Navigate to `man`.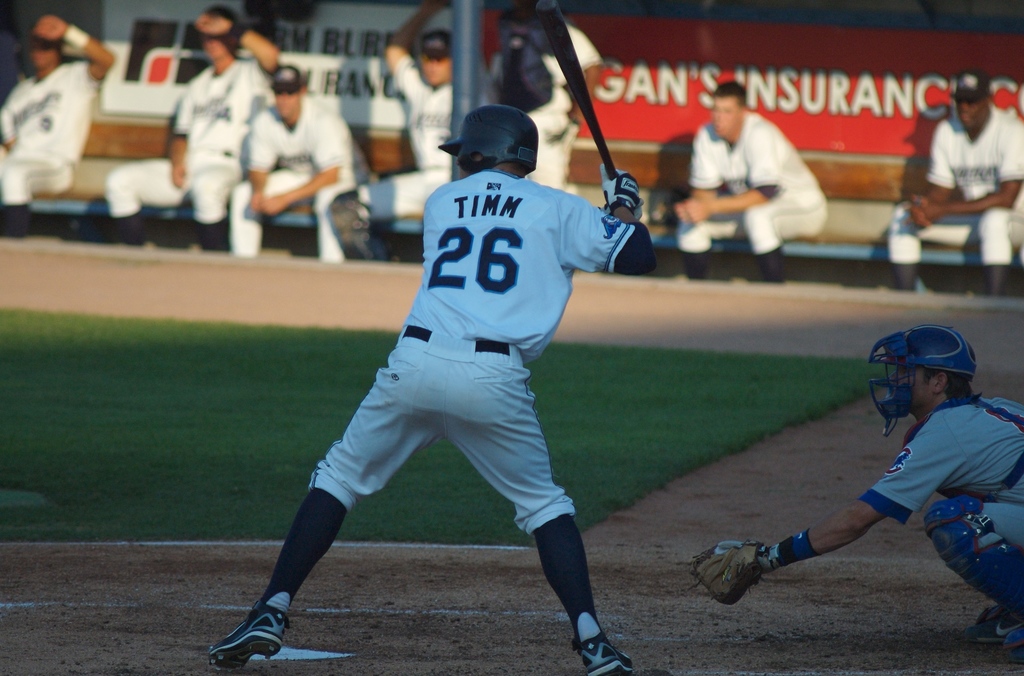
Navigation target: l=200, t=99, r=637, b=675.
